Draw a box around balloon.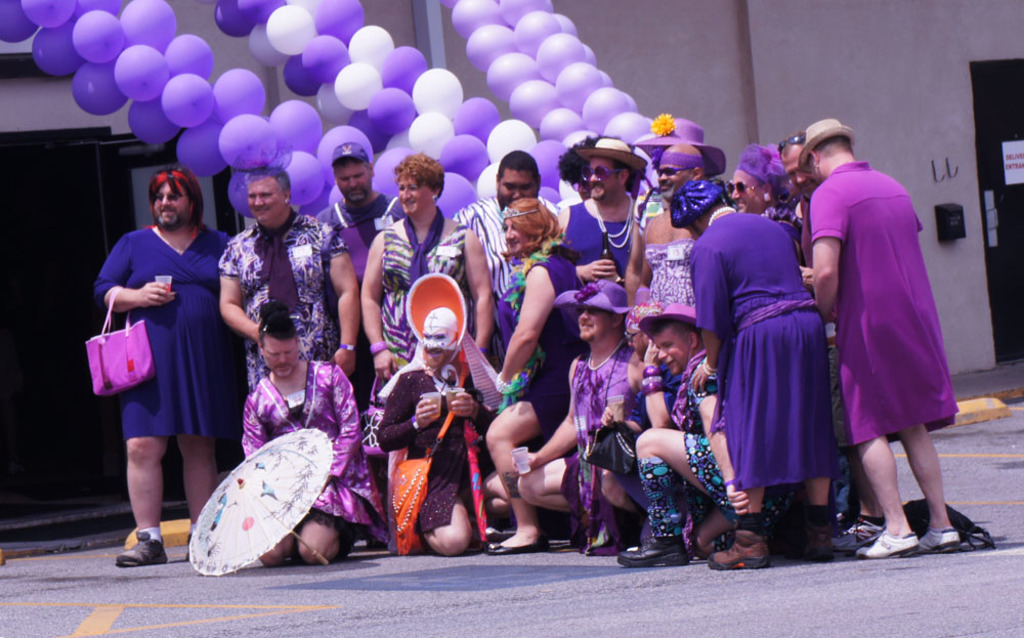
x1=530, y1=35, x2=581, y2=84.
